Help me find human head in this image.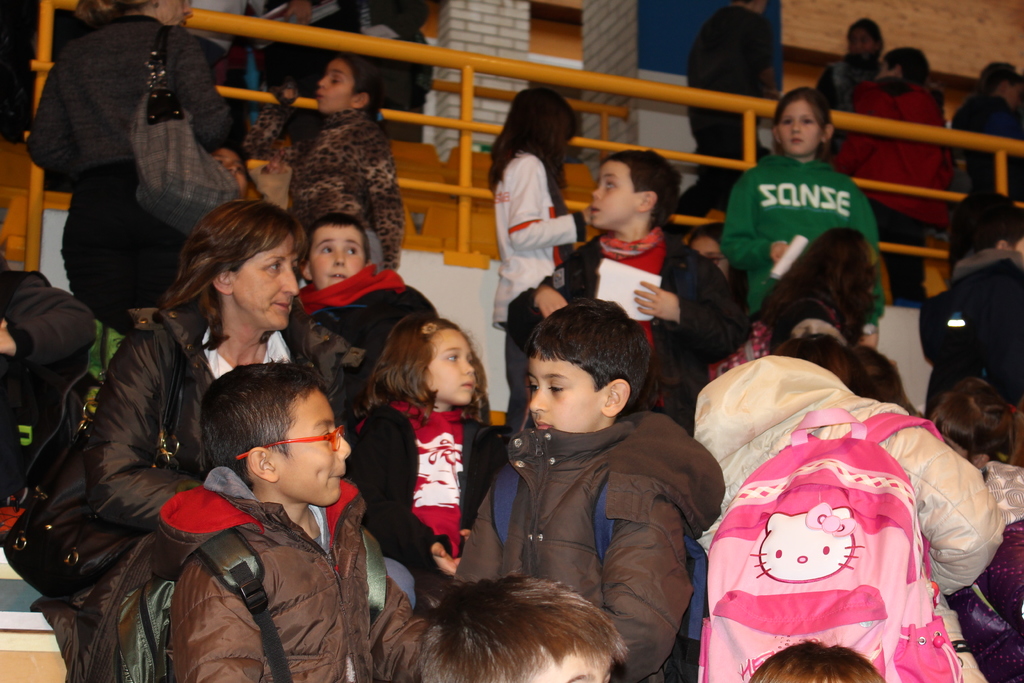
Found it: l=115, t=0, r=193, b=26.
